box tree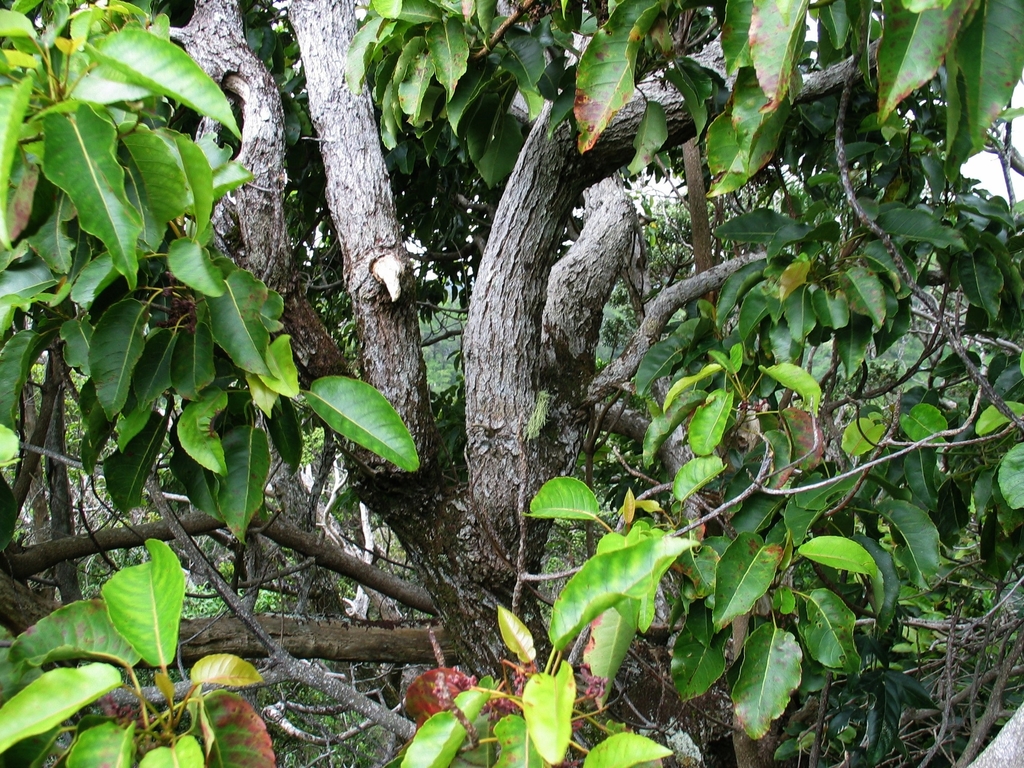
select_region(24, 0, 998, 722)
